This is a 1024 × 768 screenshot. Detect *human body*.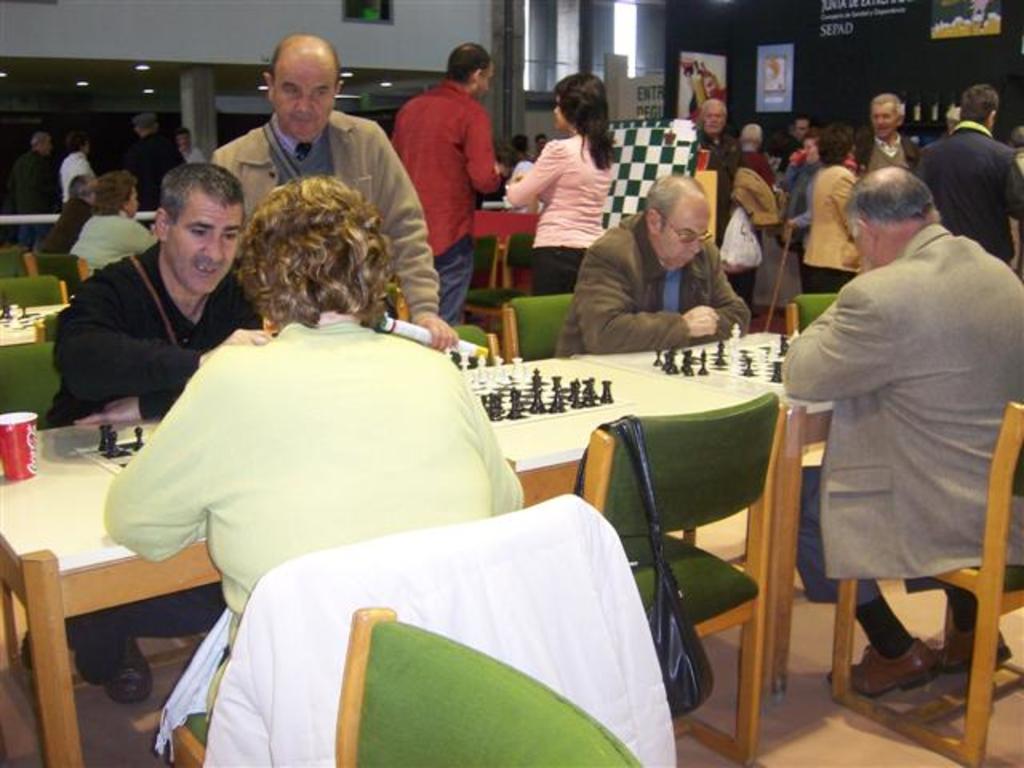
<region>45, 157, 243, 710</region>.
